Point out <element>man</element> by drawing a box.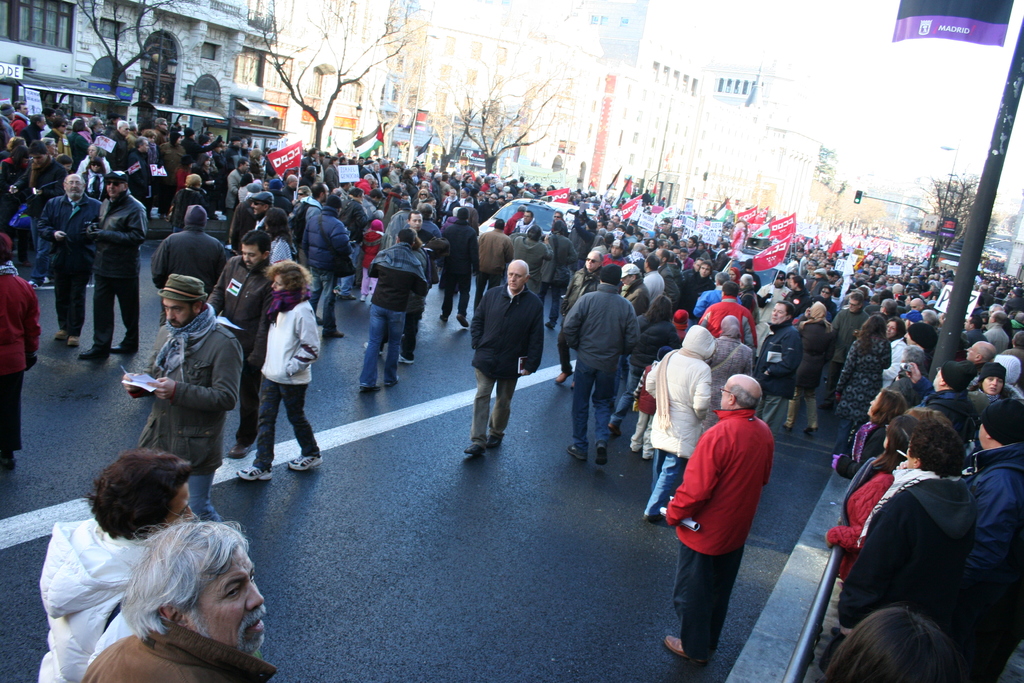
bbox(342, 188, 372, 238).
